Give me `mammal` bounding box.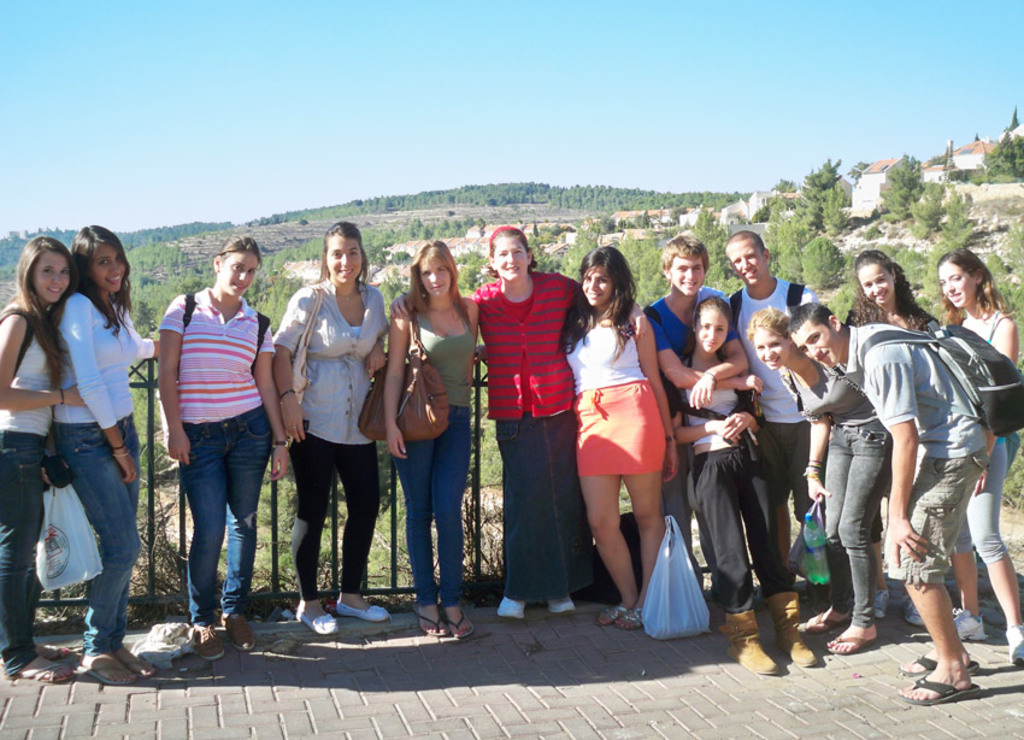
bbox=[736, 227, 820, 575].
